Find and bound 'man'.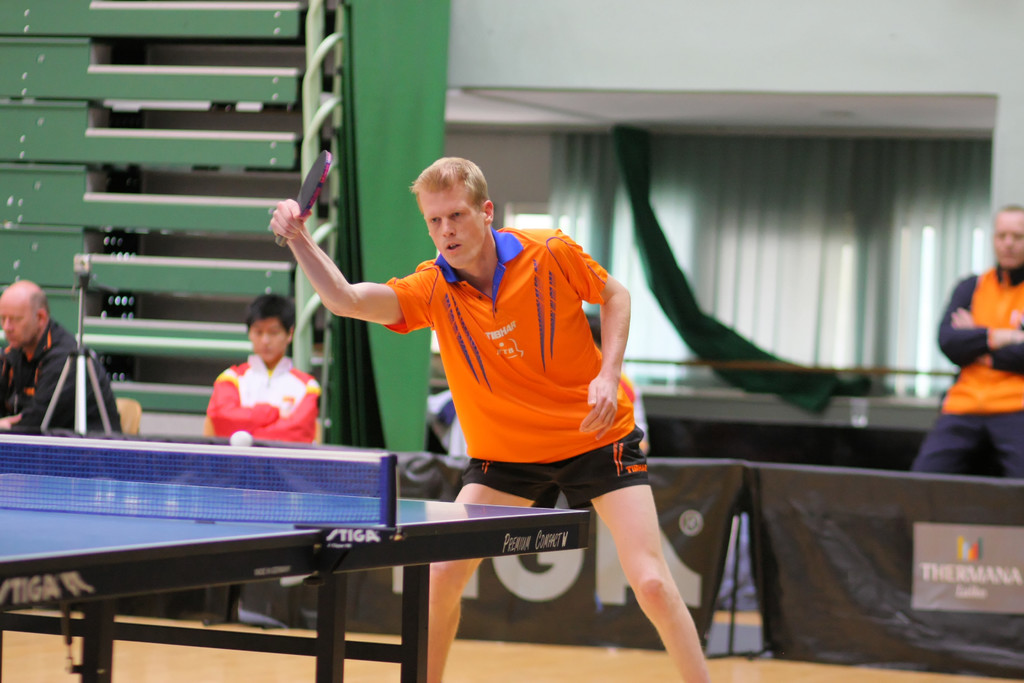
Bound: {"left": 291, "top": 149, "right": 717, "bottom": 618}.
